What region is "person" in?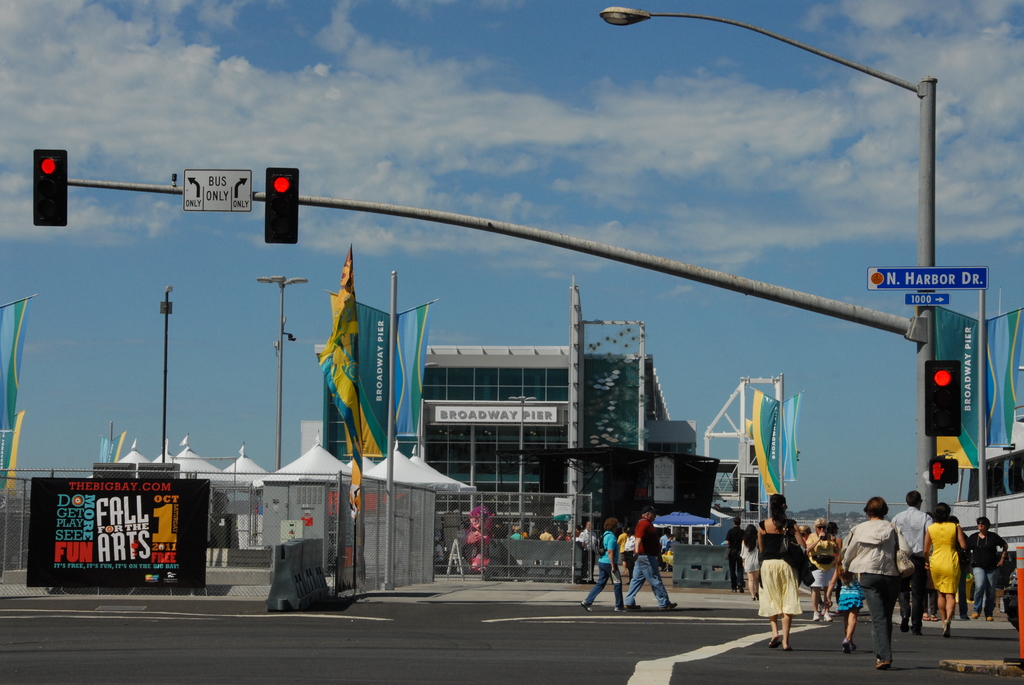
box=[891, 489, 932, 633].
